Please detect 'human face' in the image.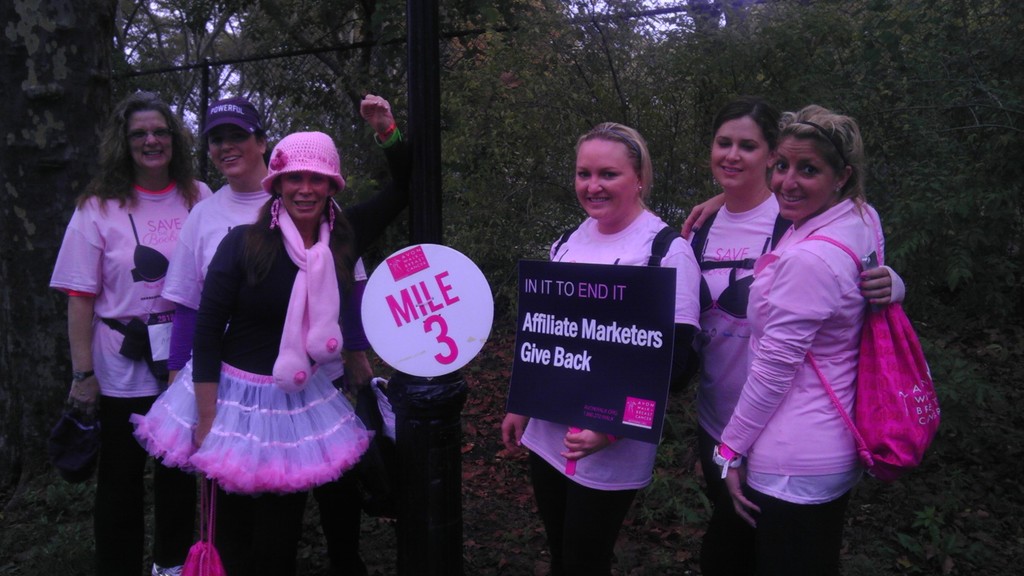
(712, 117, 766, 184).
